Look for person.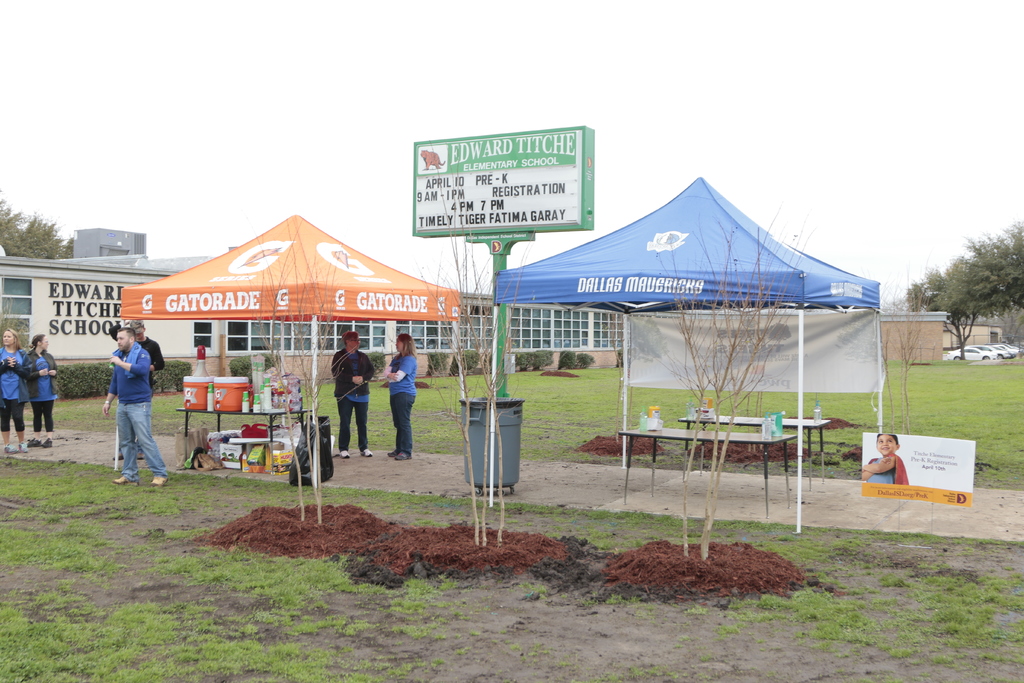
Found: (102,327,167,487).
